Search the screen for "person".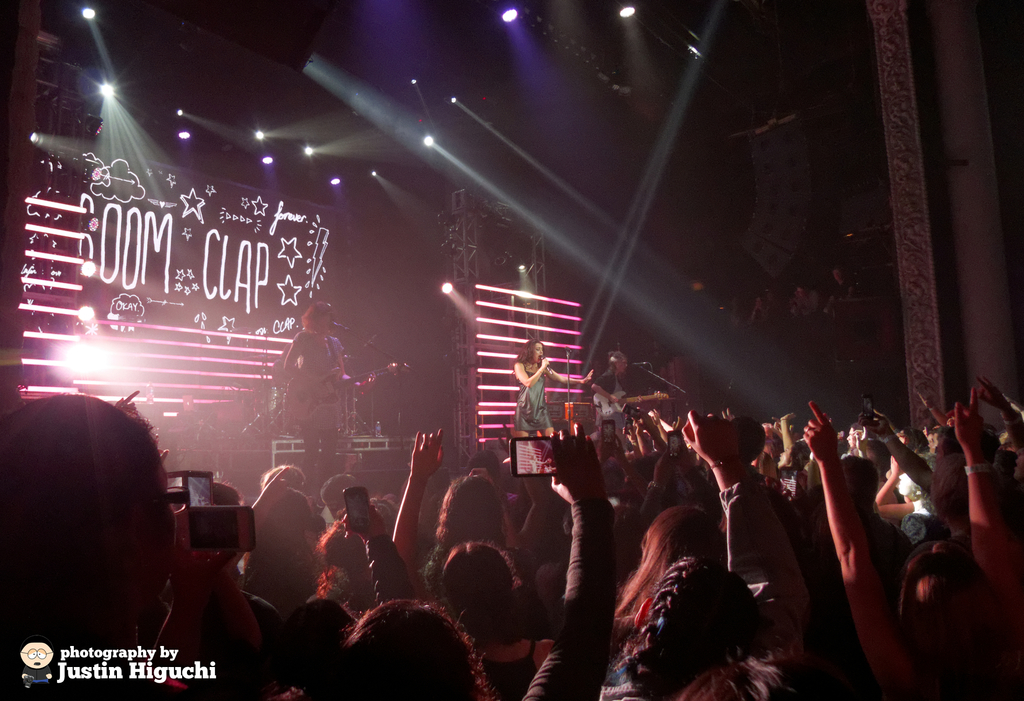
Found at 796 404 1023 700.
